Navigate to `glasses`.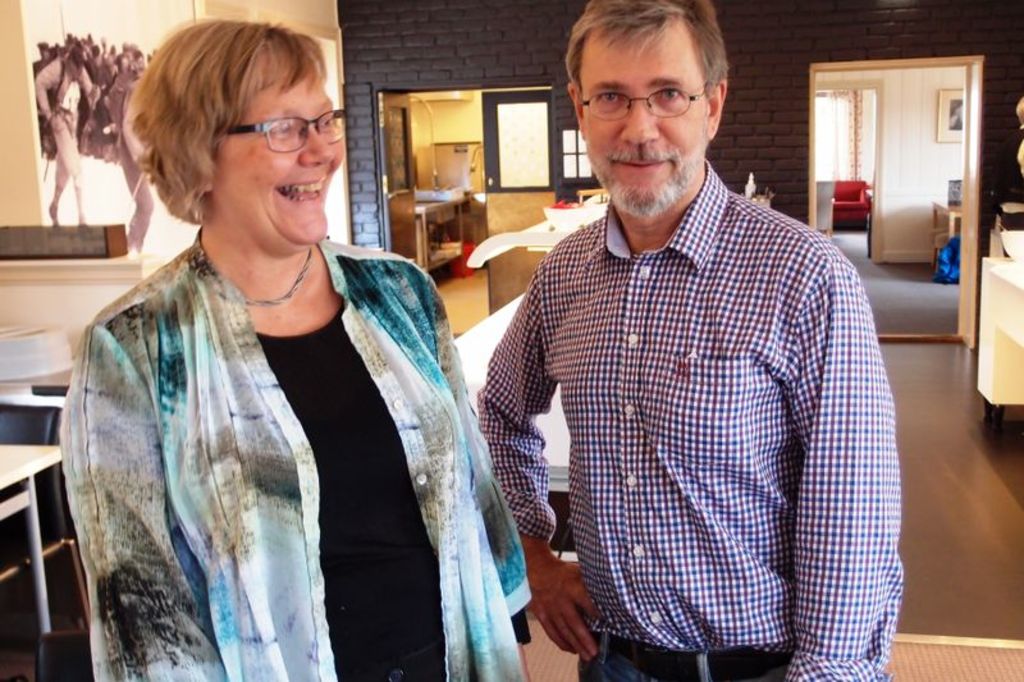
Navigation target: region(577, 82, 709, 124).
